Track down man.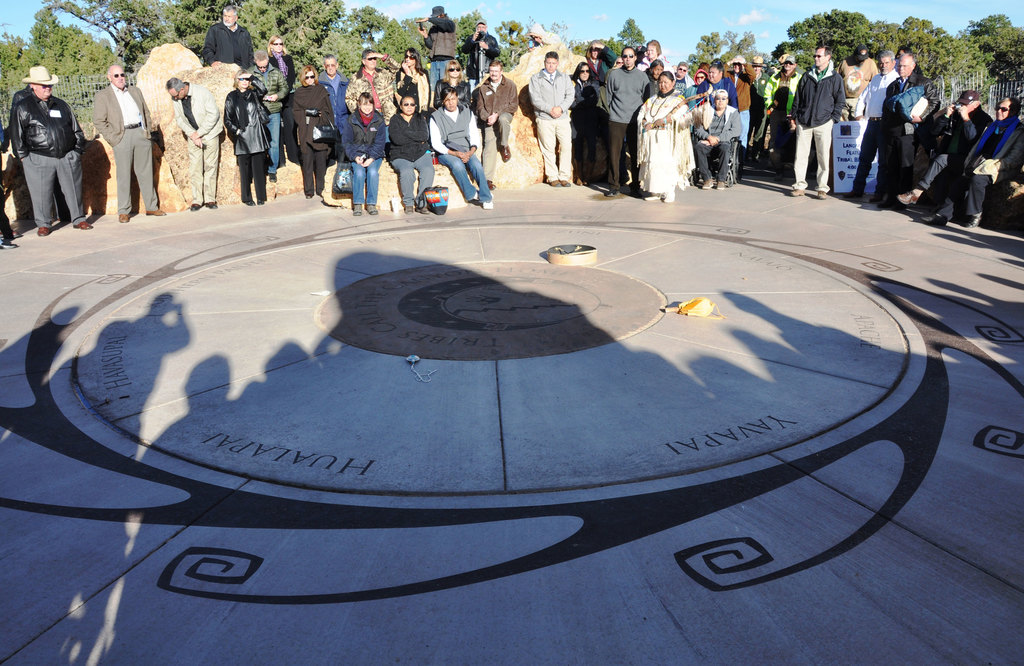
Tracked to 14,63,96,245.
